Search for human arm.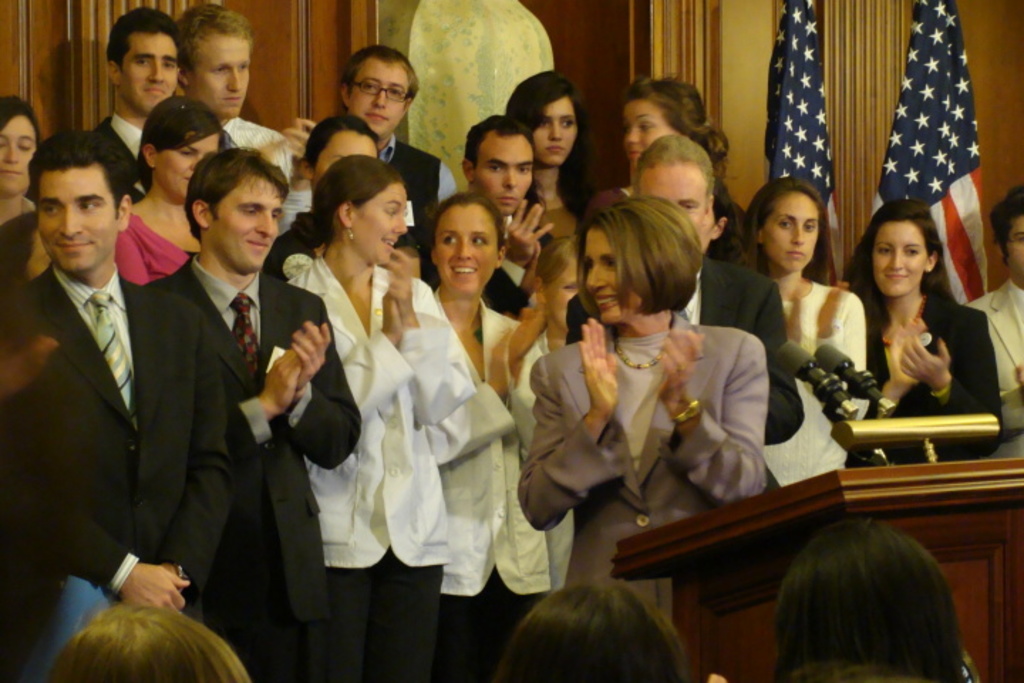
Found at left=479, top=196, right=559, bottom=290.
